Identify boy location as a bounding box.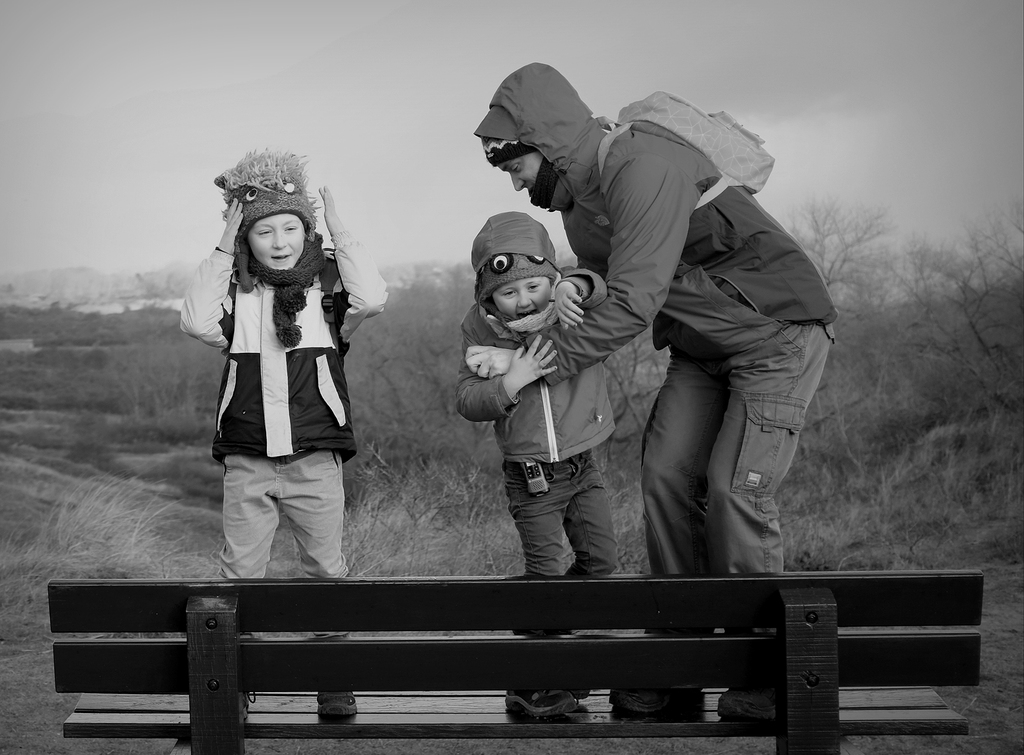
box(434, 212, 659, 601).
